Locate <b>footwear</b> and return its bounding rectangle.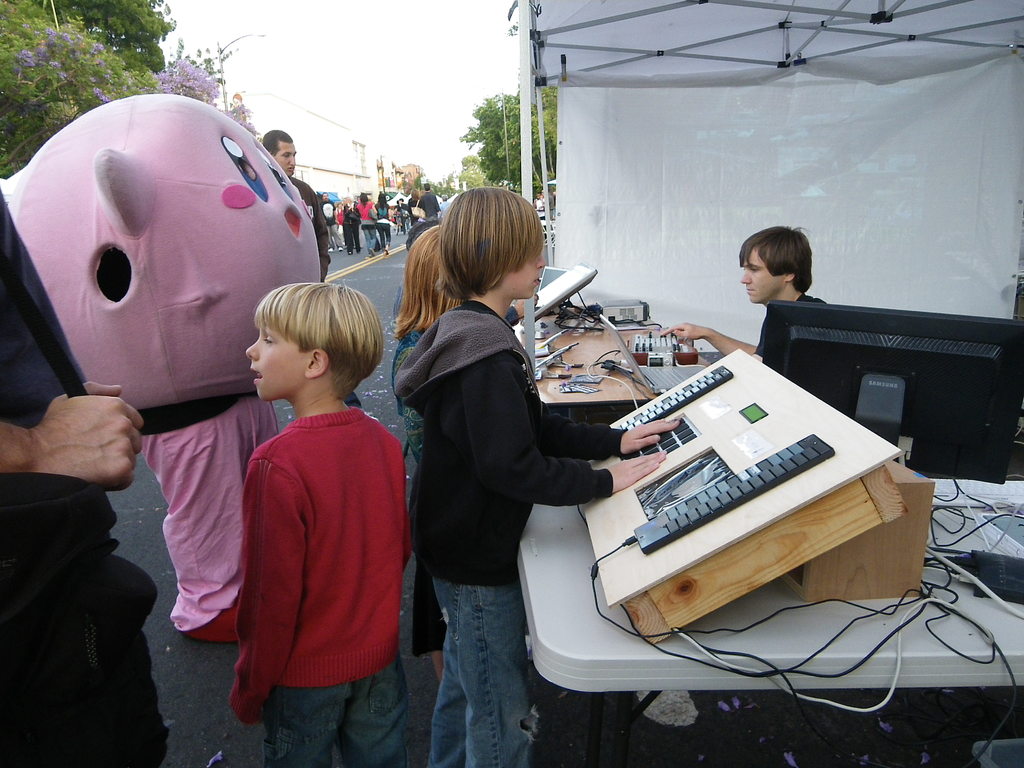
bbox=(186, 593, 235, 645).
